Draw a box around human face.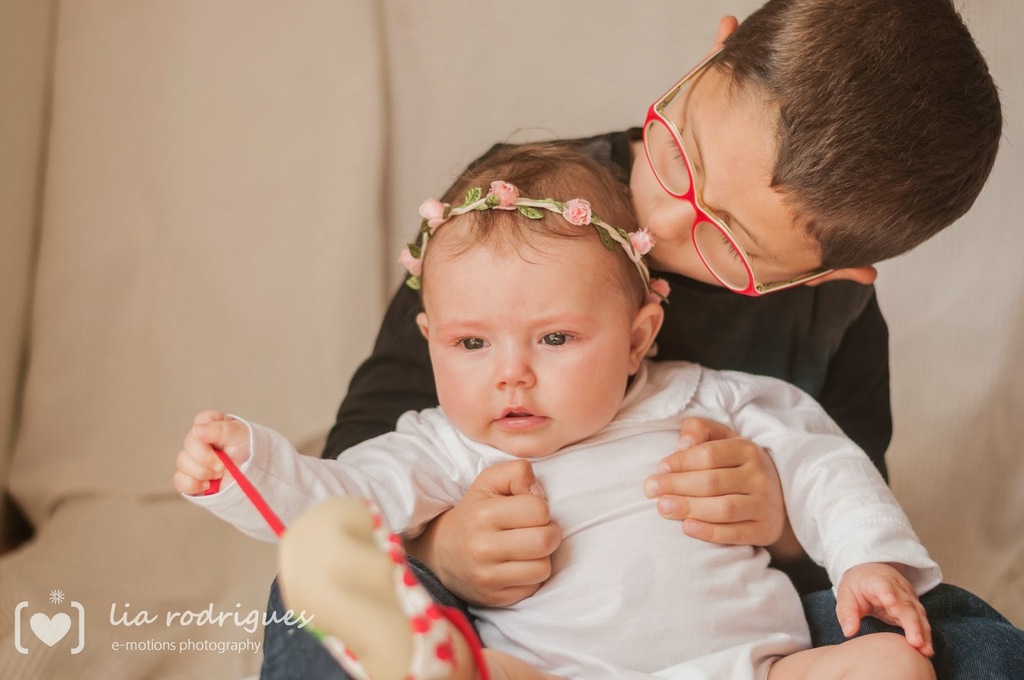
425/210/630/455.
